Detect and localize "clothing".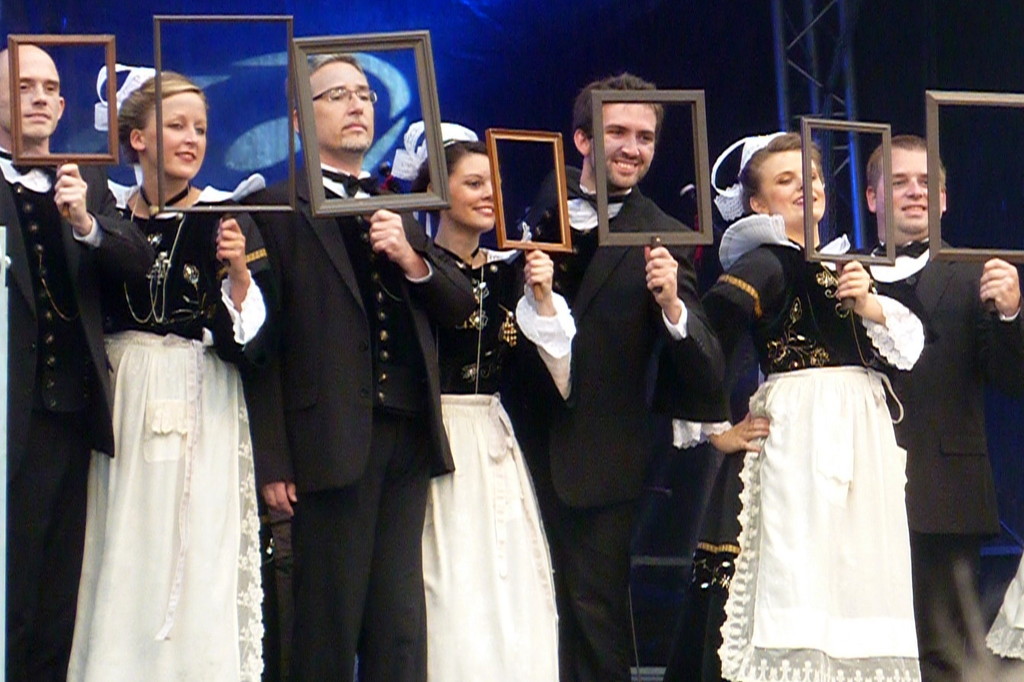
Localized at pyautogui.locateOnScreen(242, 165, 482, 681).
